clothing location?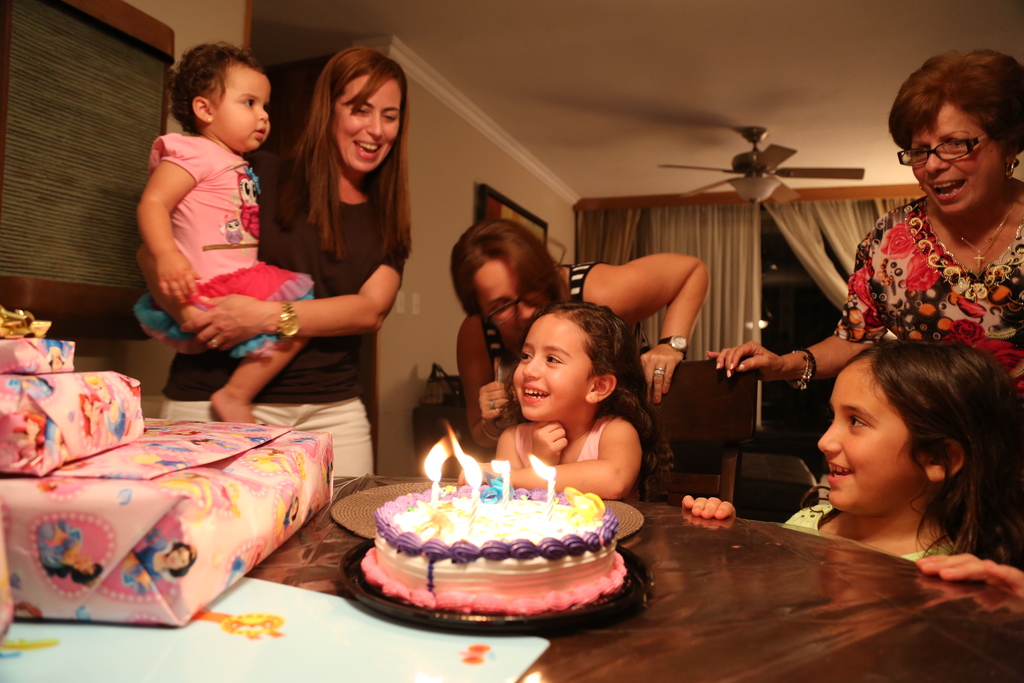
crop(506, 411, 599, 465)
